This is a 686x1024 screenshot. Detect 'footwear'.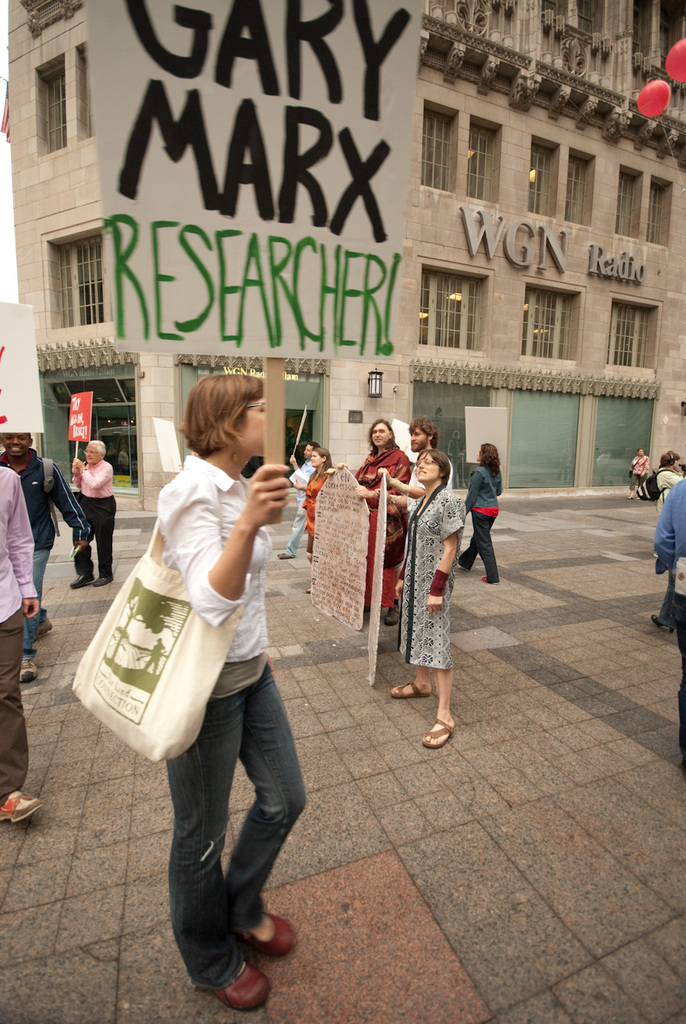
x1=209 y1=962 x2=271 y2=1016.
